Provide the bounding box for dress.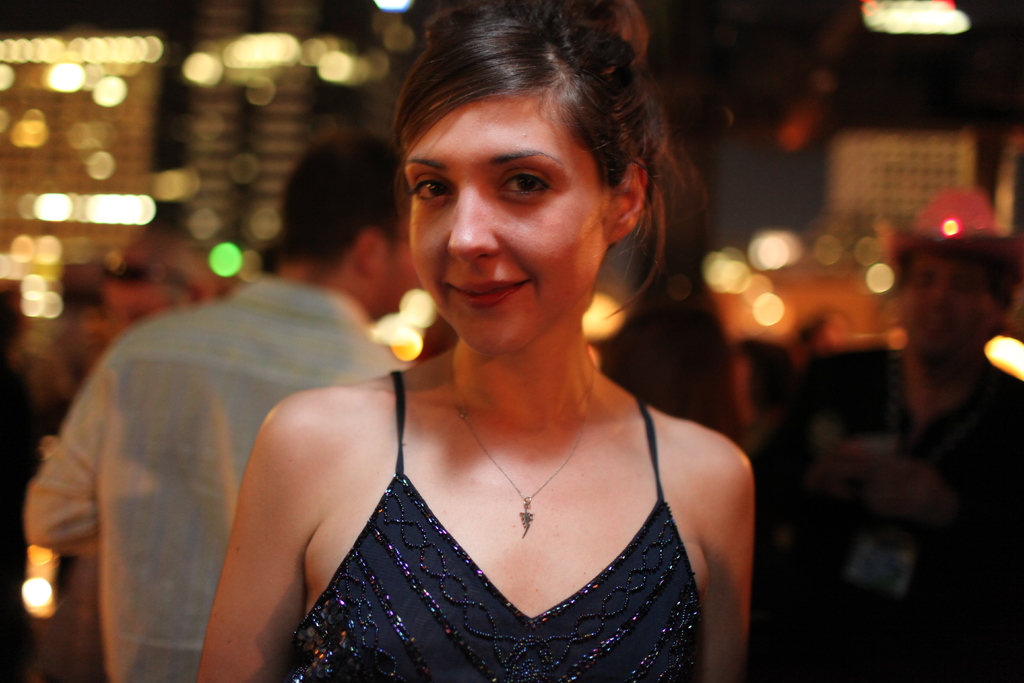
crop(291, 366, 707, 682).
